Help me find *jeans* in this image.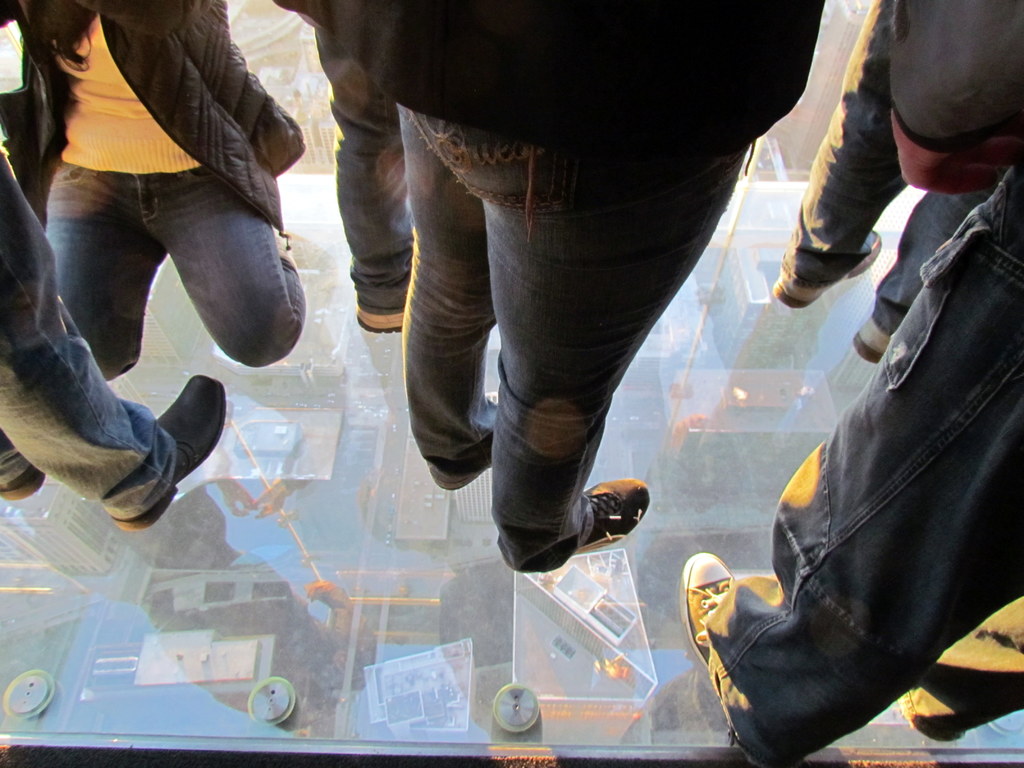
Found it: 395/100/748/573.
